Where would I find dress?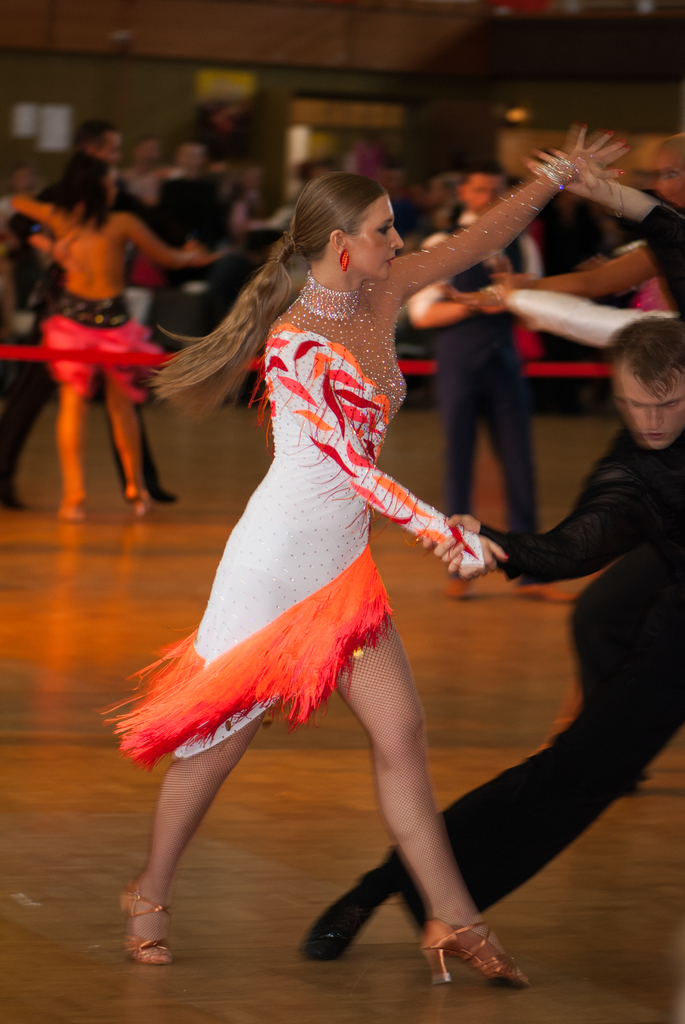
At bbox(0, 297, 187, 396).
